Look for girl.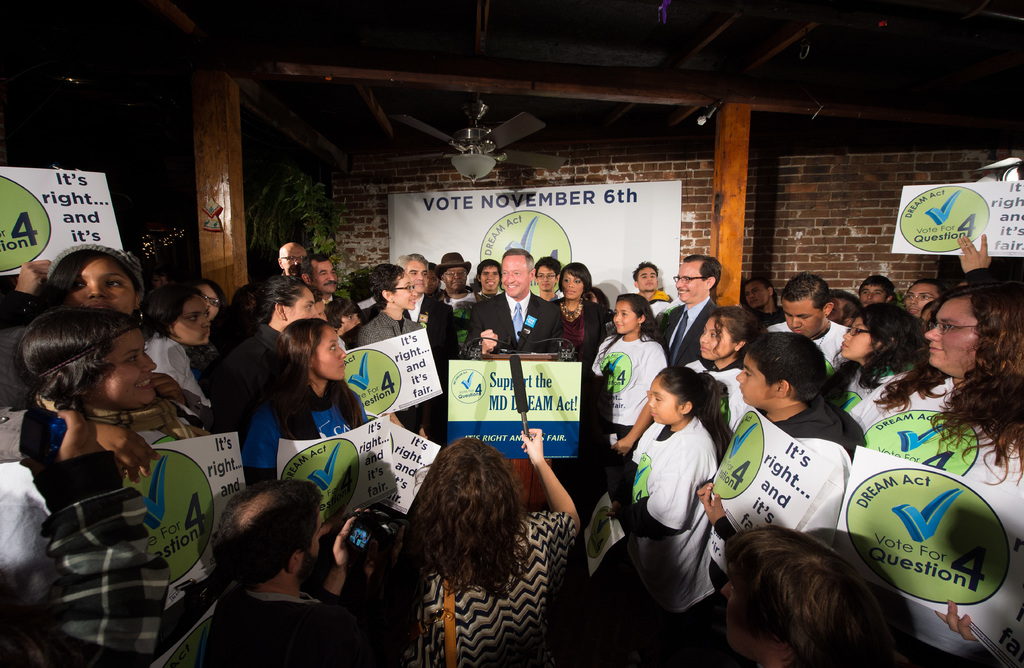
Found: crop(152, 286, 223, 428).
